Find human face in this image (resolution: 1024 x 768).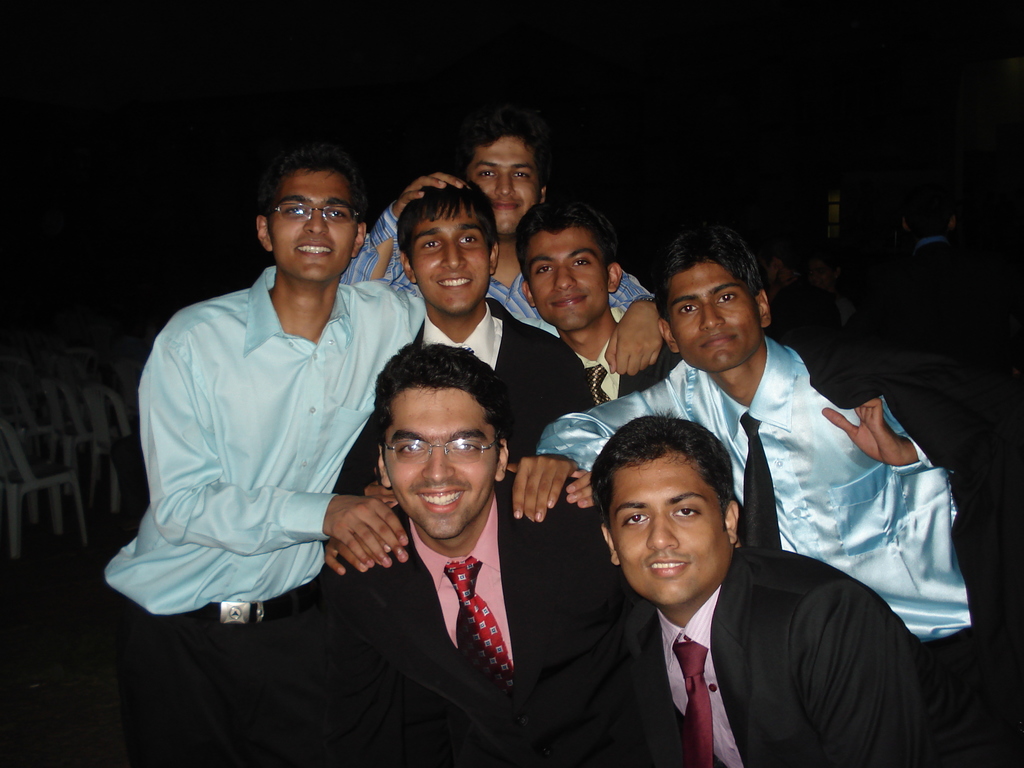
pyautogui.locateOnScreen(465, 136, 540, 236).
